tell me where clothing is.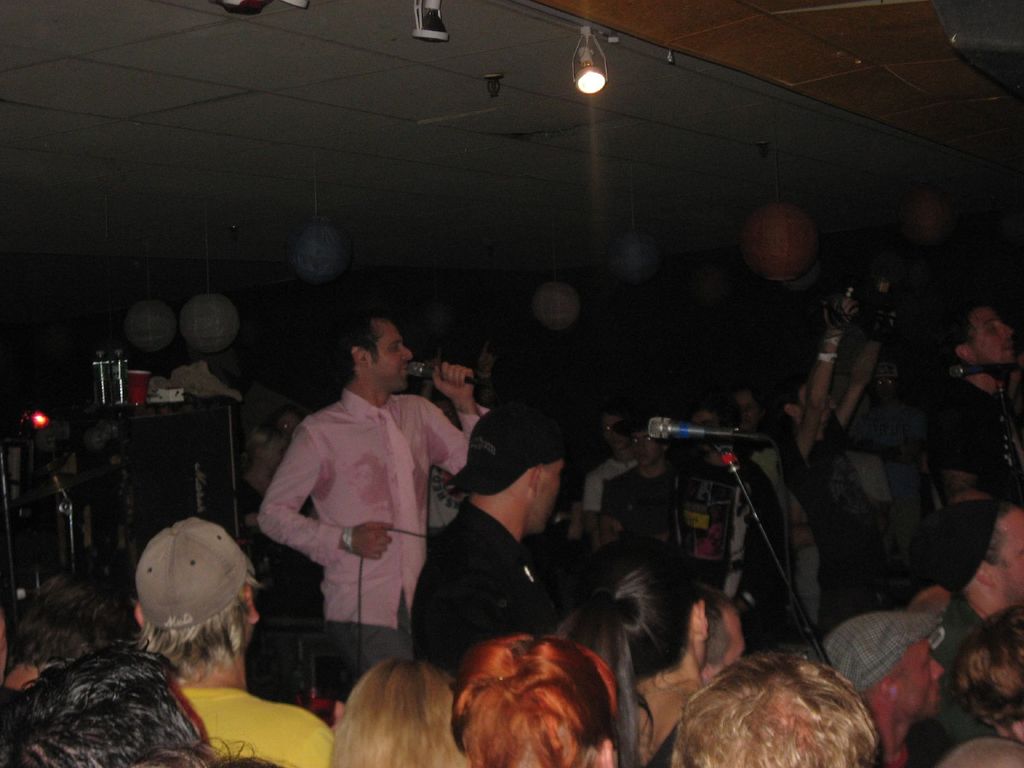
clothing is at bbox(588, 457, 636, 516).
